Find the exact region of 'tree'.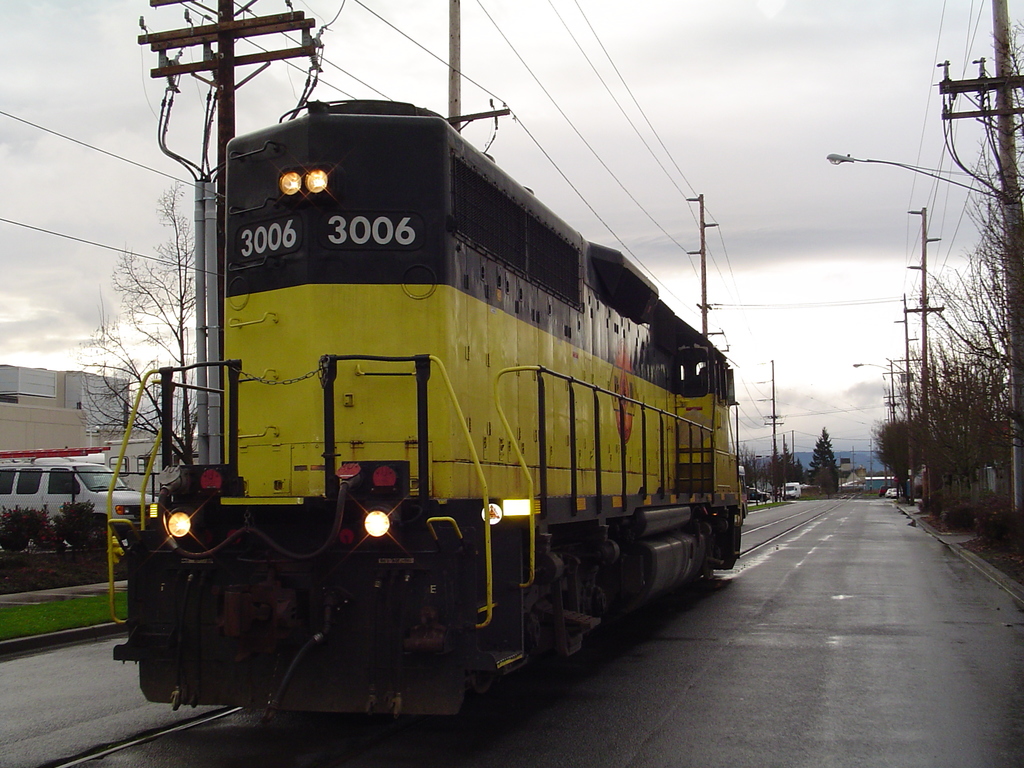
Exact region: l=931, t=15, r=1023, b=431.
